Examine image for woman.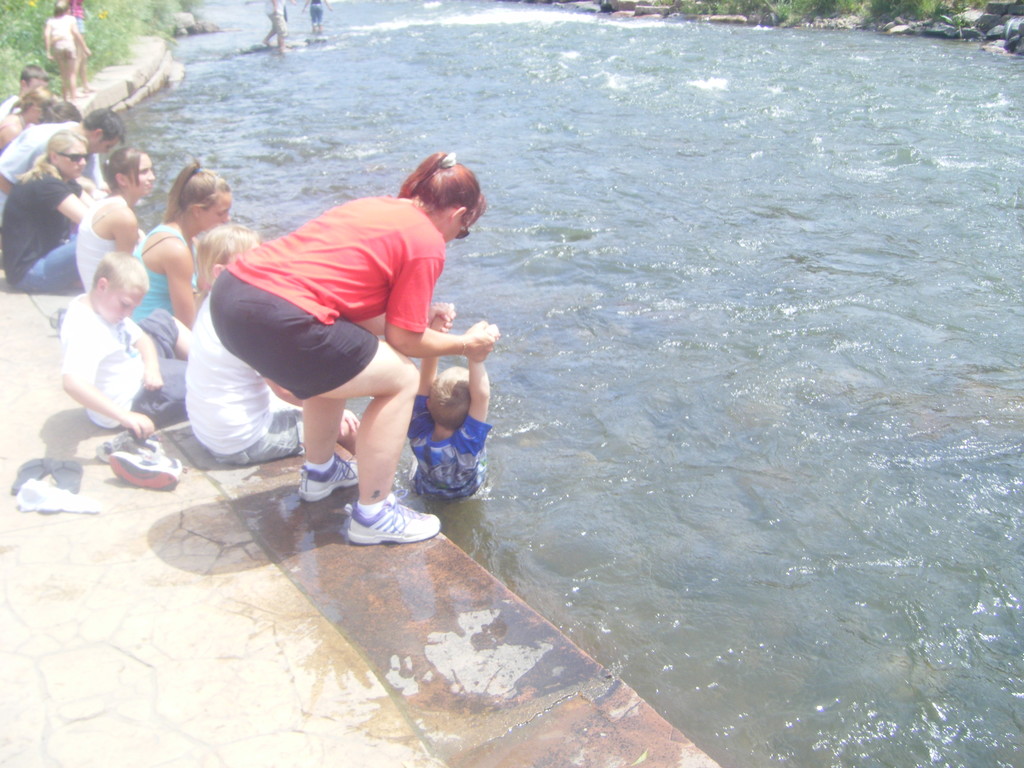
Examination result: locate(0, 97, 122, 210).
